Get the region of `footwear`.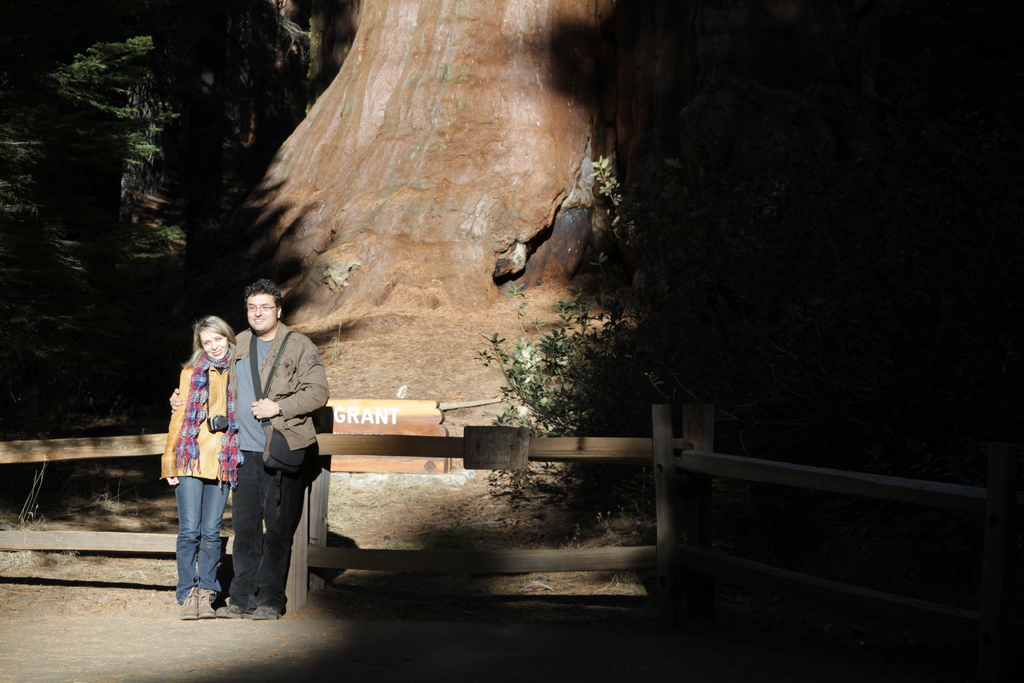
{"left": 197, "top": 587, "right": 214, "bottom": 620}.
